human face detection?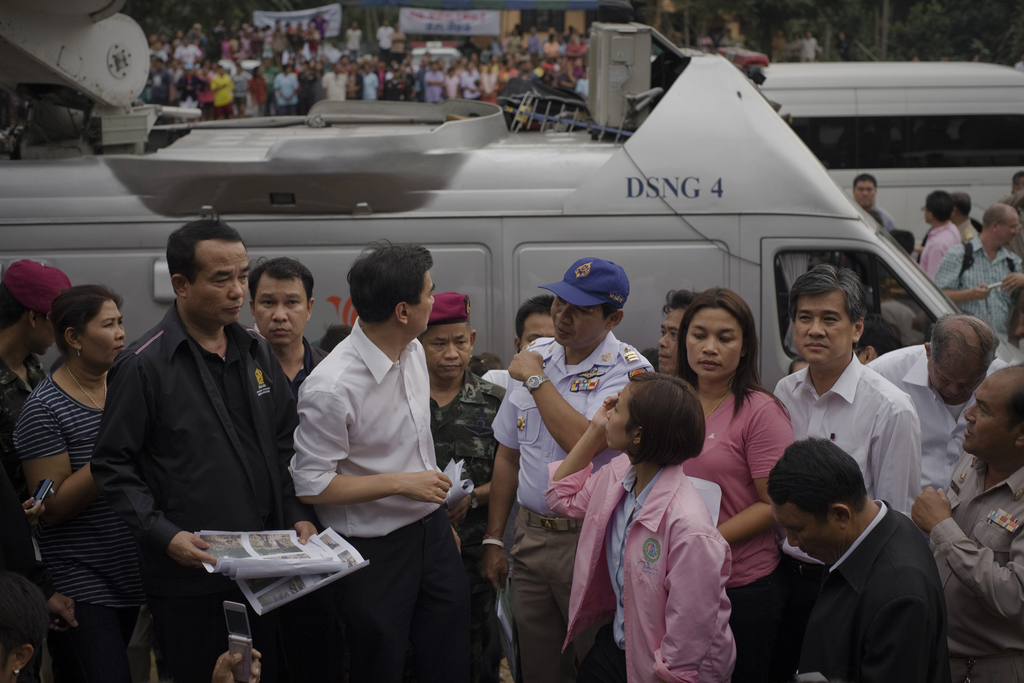
[left=189, top=252, right=247, bottom=320]
